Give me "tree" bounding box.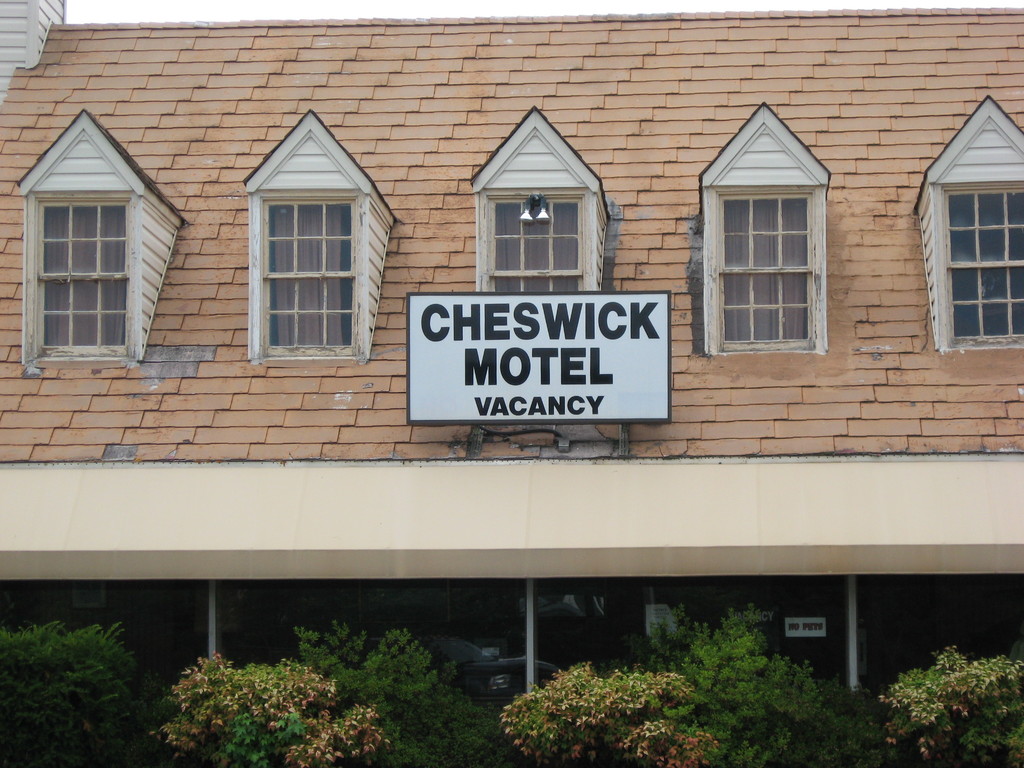
bbox(875, 642, 1023, 764).
